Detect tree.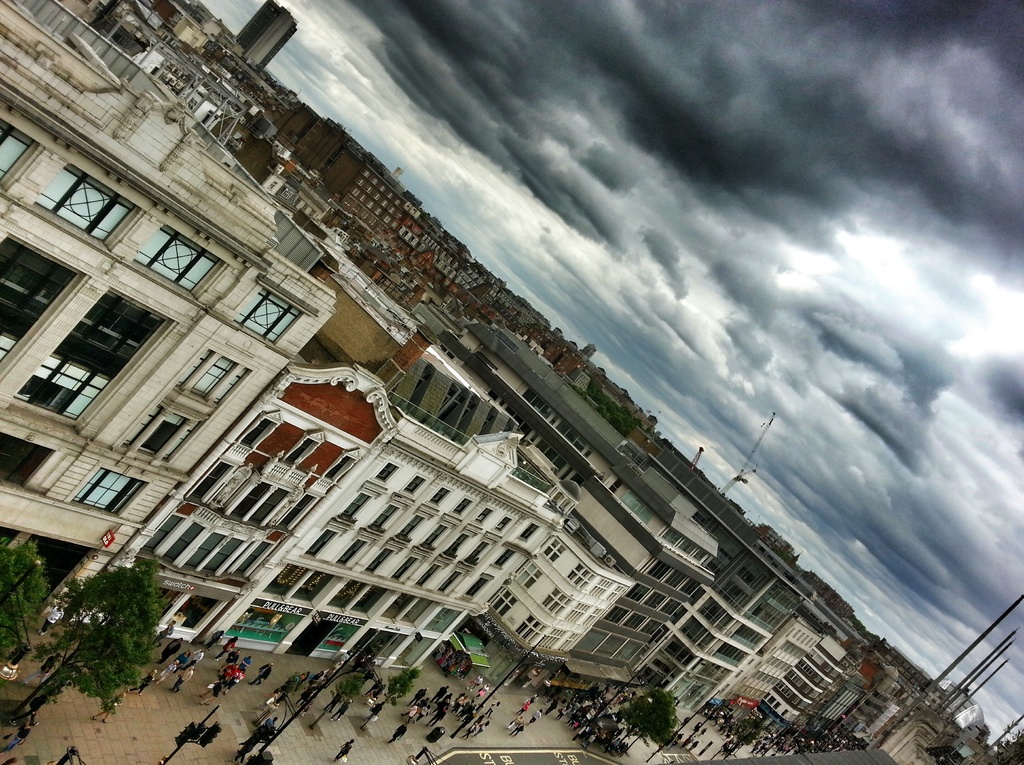
Detected at crop(0, 531, 52, 654).
